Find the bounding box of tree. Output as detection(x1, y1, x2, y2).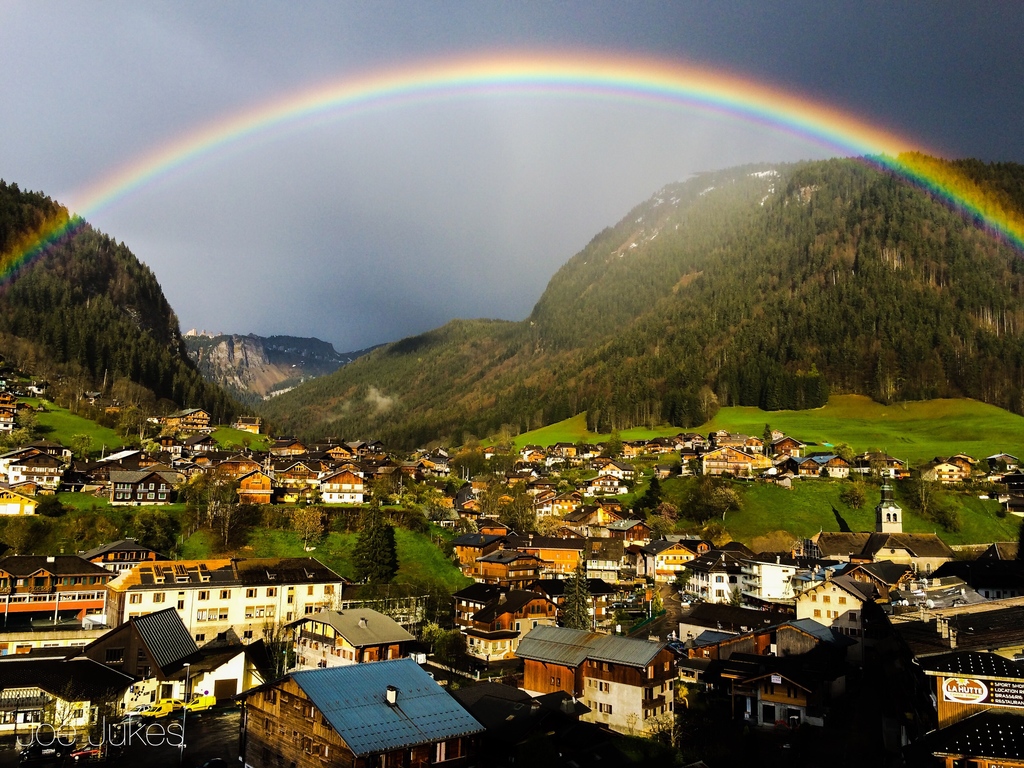
detection(369, 466, 430, 511).
